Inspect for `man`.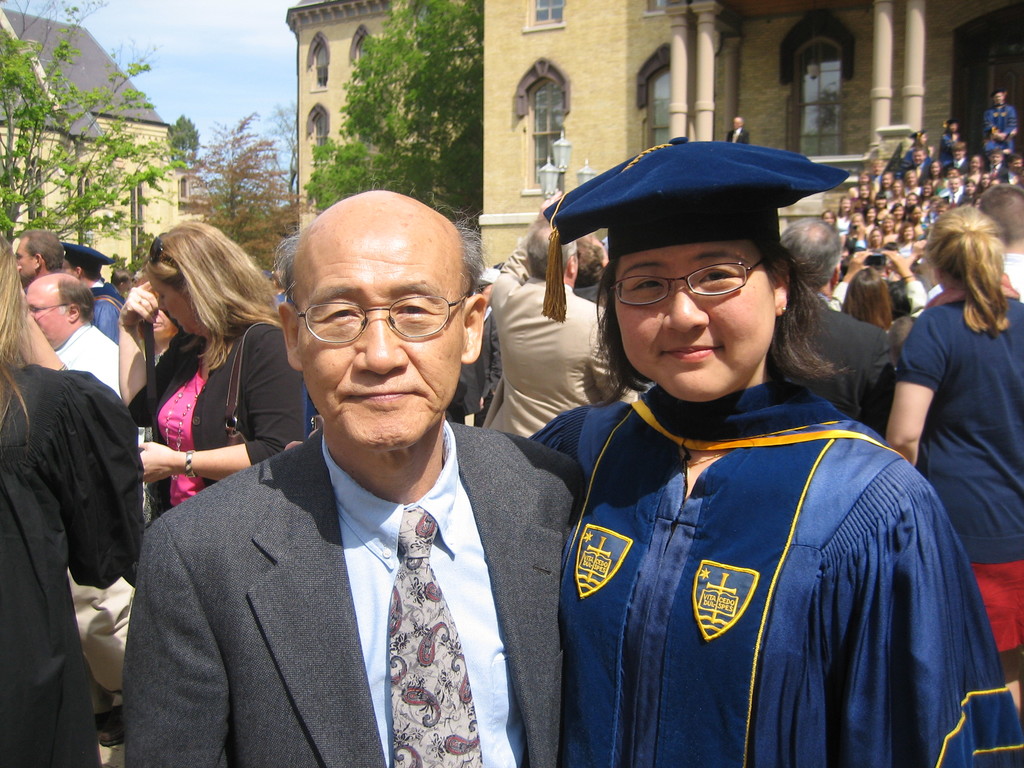
Inspection: bbox(22, 266, 123, 396).
